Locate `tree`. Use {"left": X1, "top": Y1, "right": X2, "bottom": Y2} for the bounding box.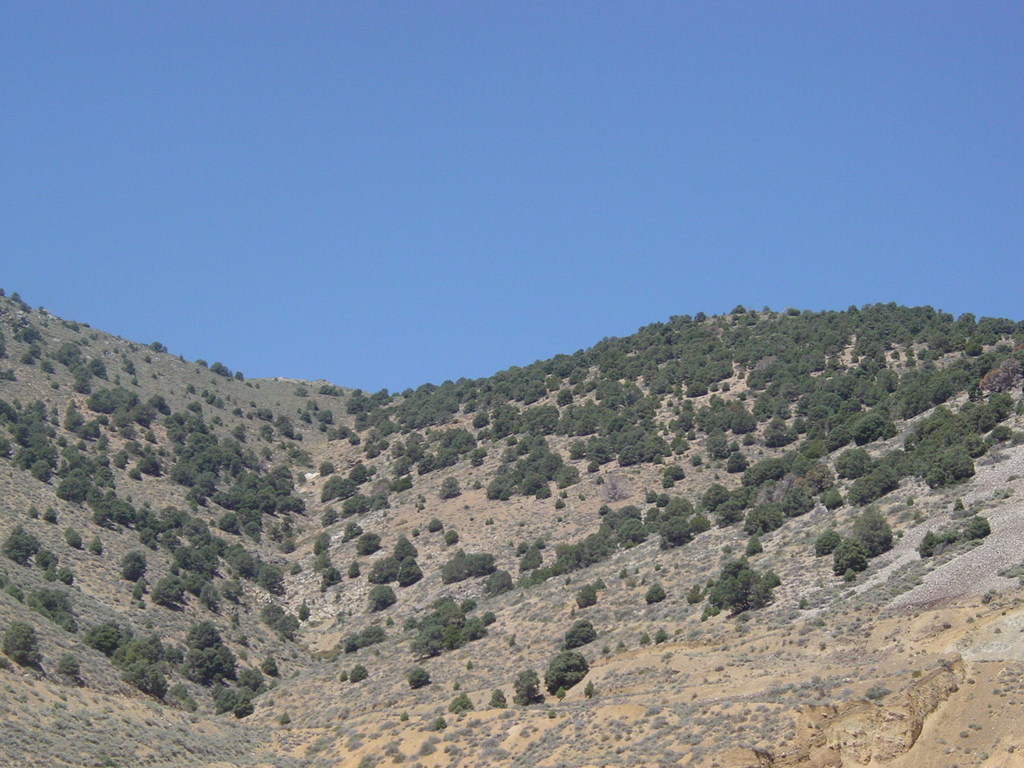
{"left": 852, "top": 501, "right": 891, "bottom": 562}.
